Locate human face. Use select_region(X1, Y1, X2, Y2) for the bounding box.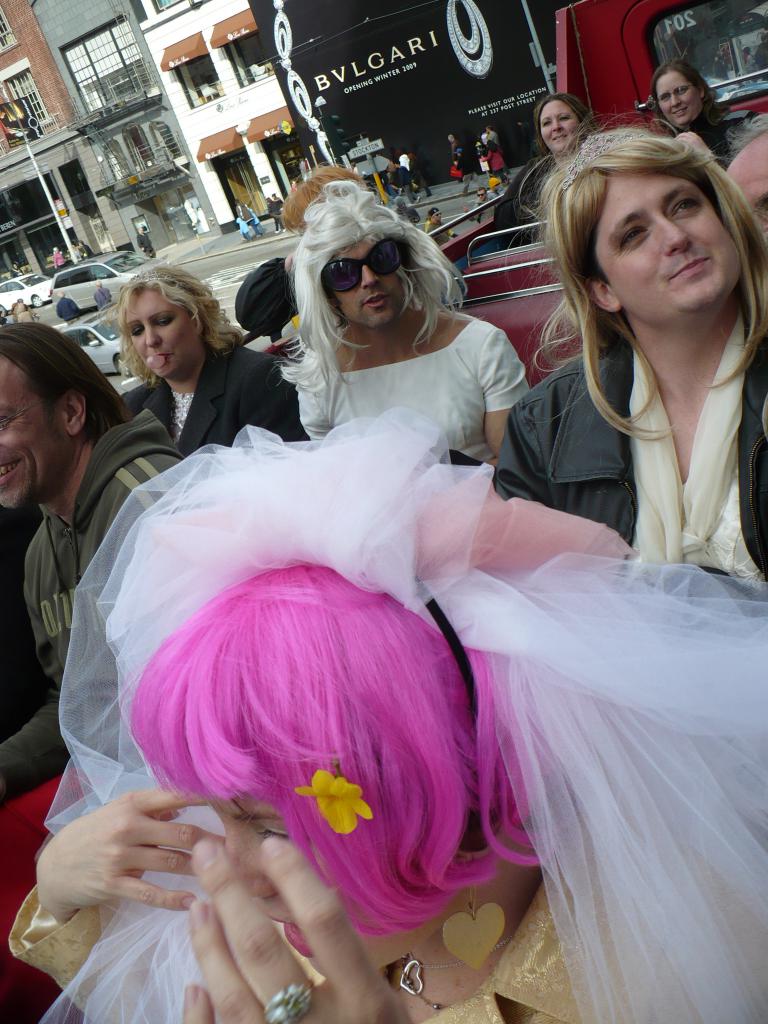
select_region(129, 291, 191, 376).
